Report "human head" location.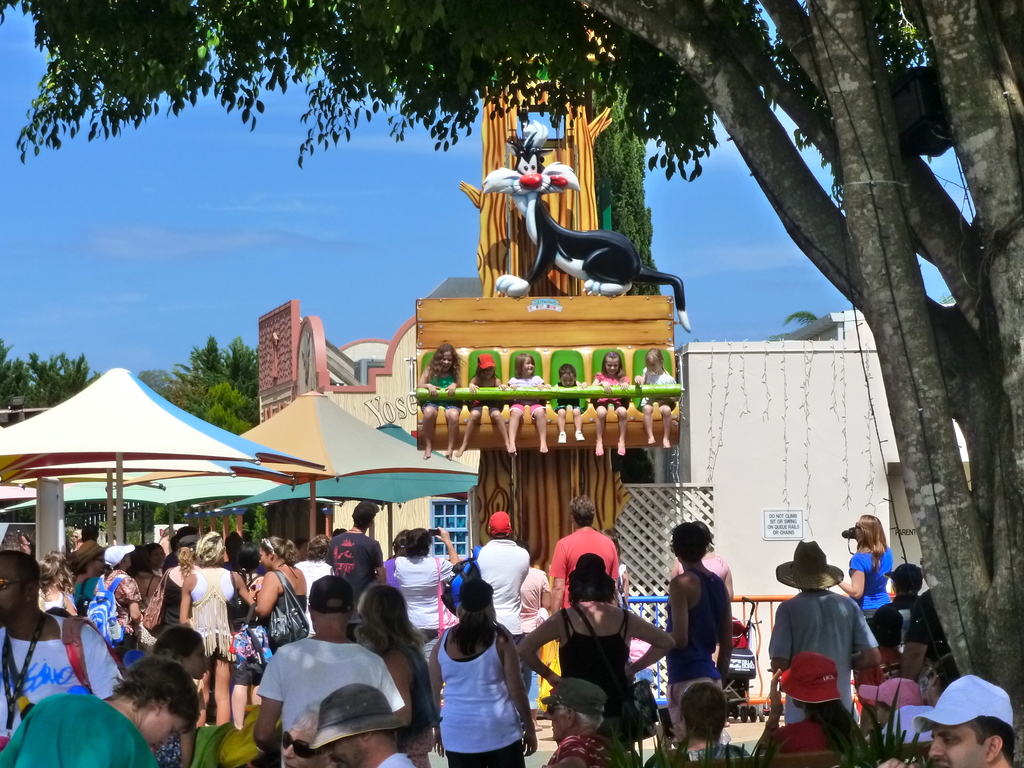
Report: <bbox>641, 347, 663, 375</bbox>.
